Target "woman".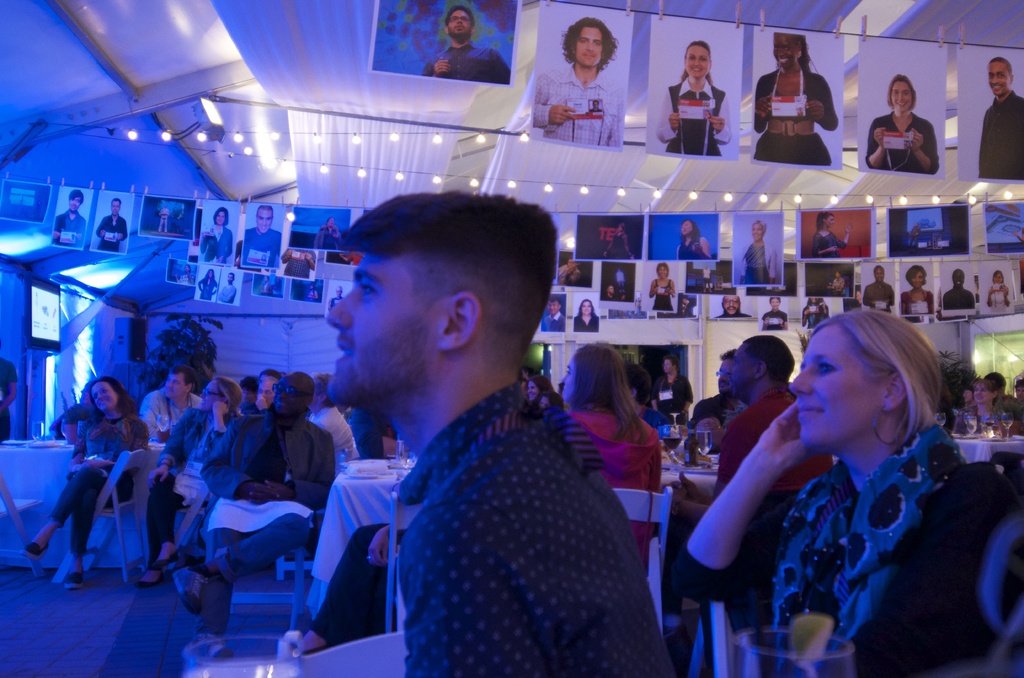
Target region: [534, 394, 560, 420].
